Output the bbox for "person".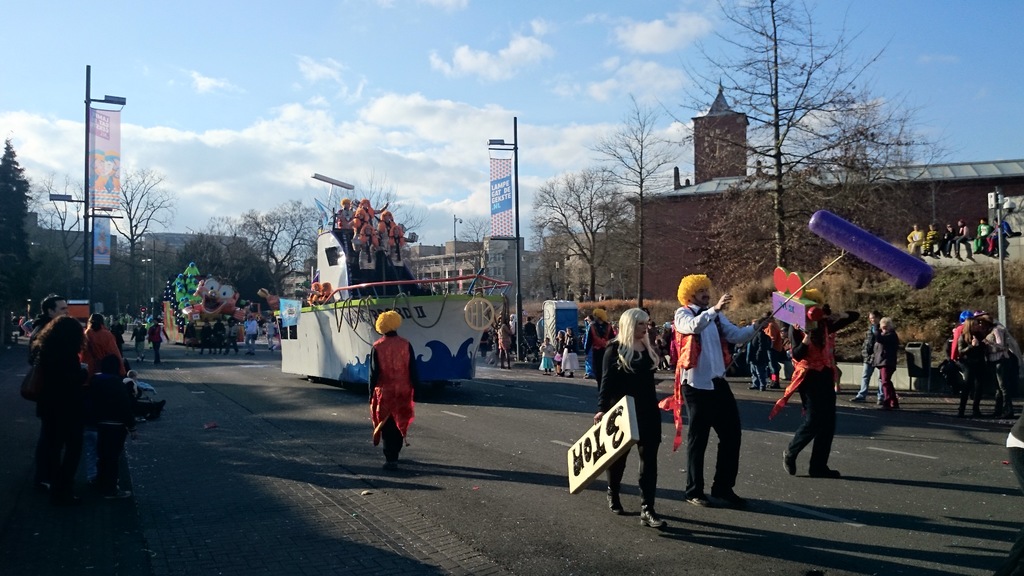
bbox=(954, 308, 990, 414).
